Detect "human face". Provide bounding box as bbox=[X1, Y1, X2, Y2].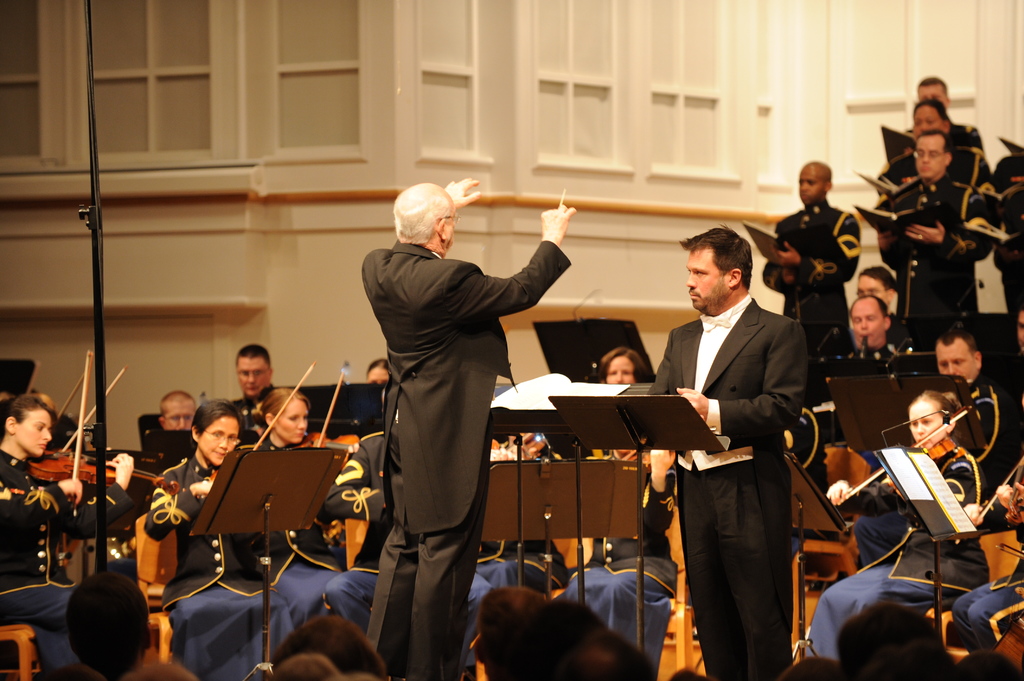
bbox=[914, 106, 944, 133].
